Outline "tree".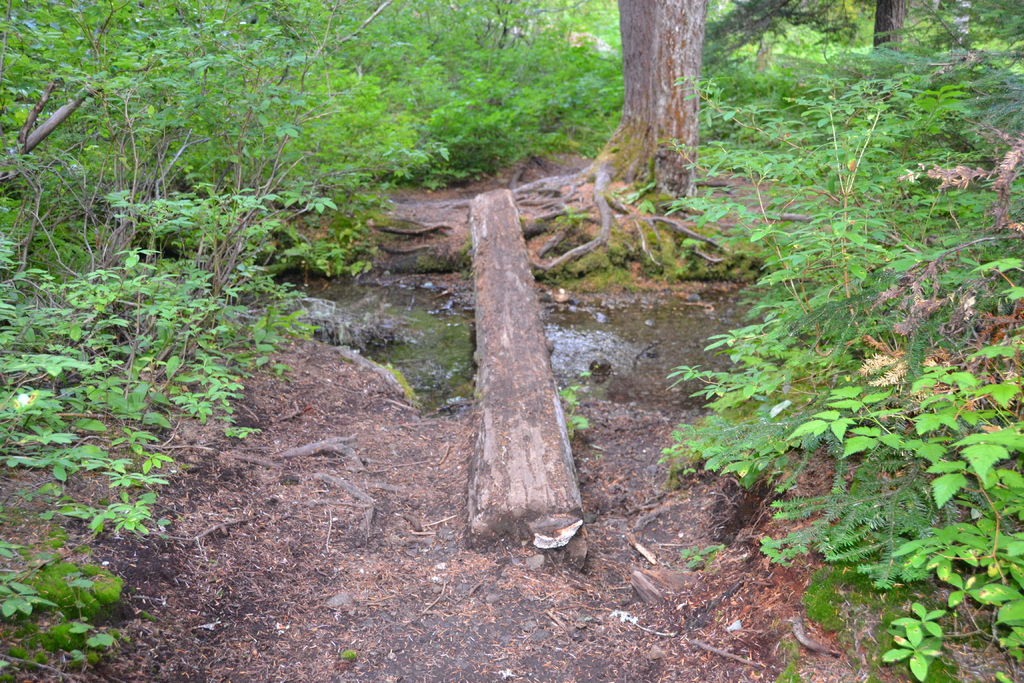
Outline: bbox(382, 0, 858, 297).
